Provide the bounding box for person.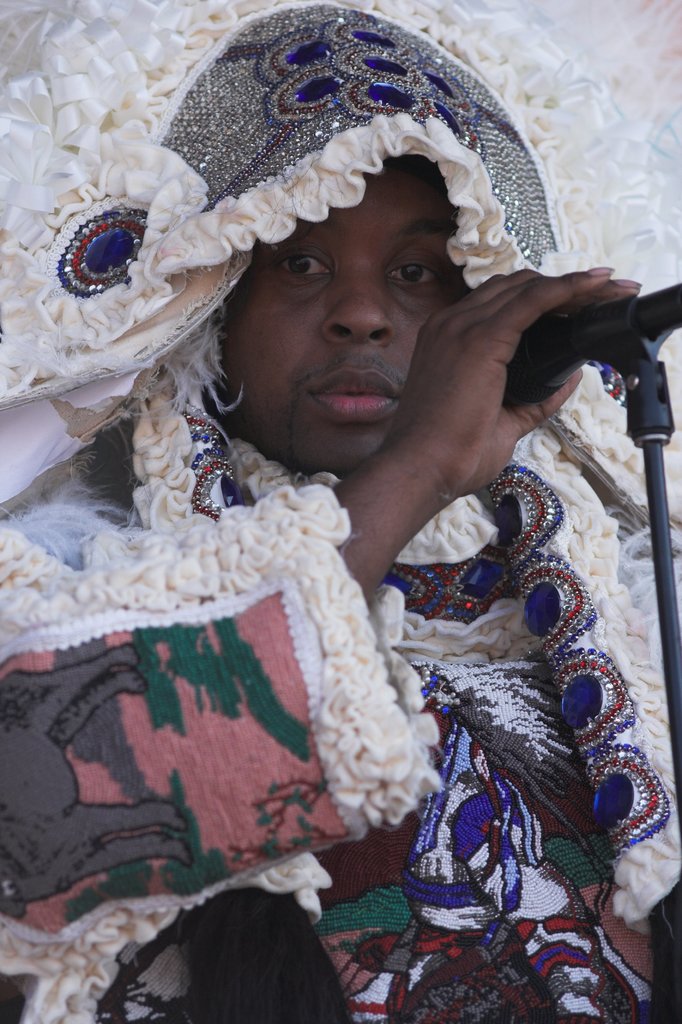
<box>54,38,619,957</box>.
